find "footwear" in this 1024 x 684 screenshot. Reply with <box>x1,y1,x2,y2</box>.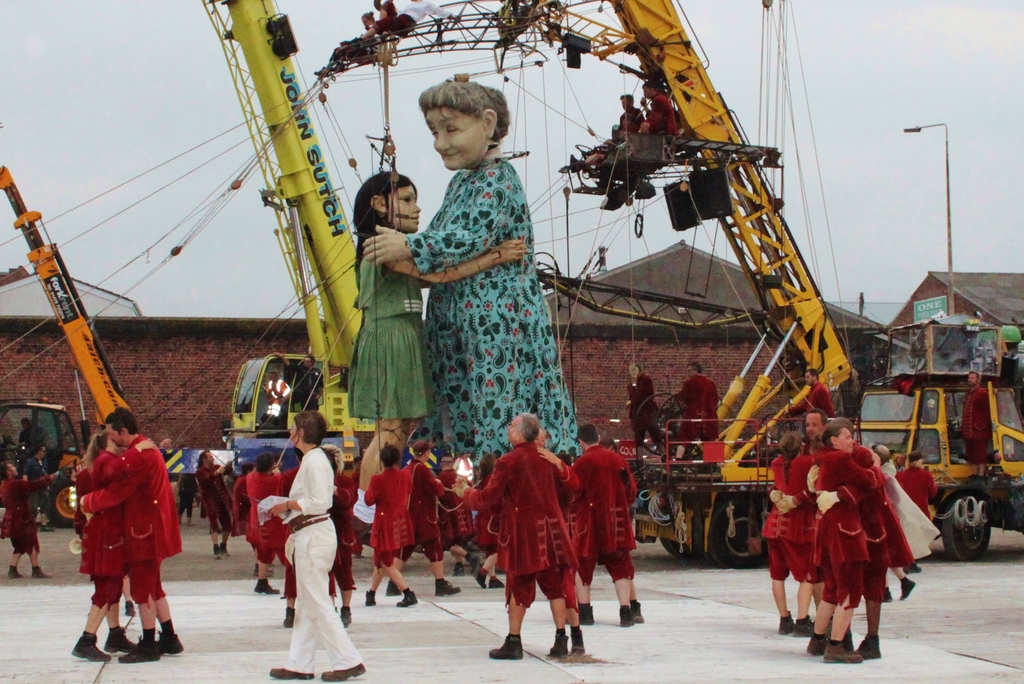
<box>366,586,377,606</box>.
